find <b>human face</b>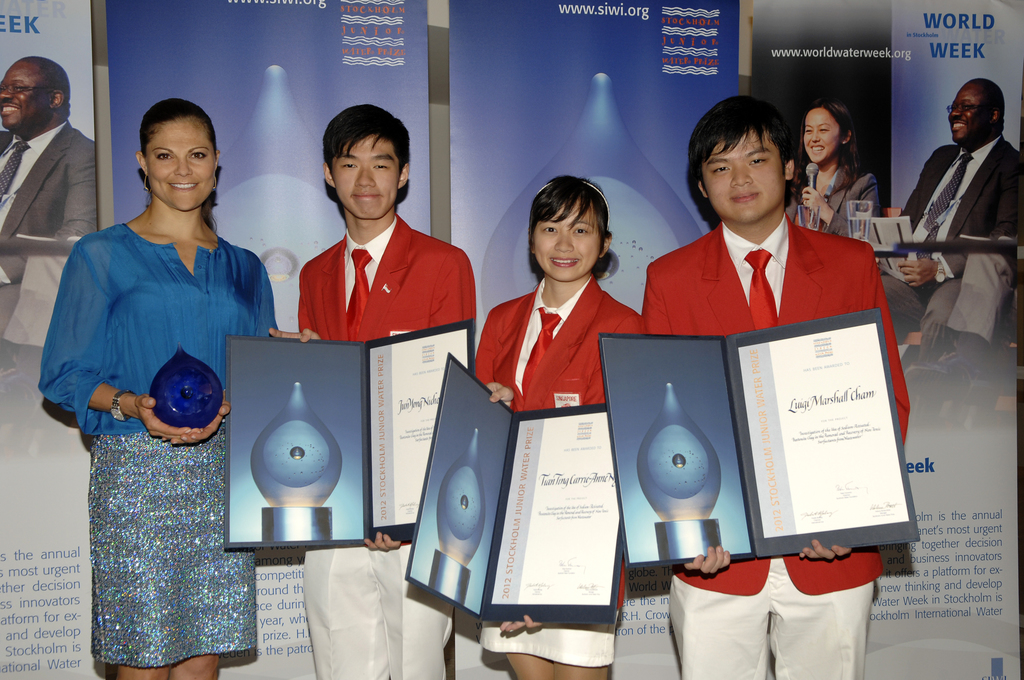
(148,115,214,213)
